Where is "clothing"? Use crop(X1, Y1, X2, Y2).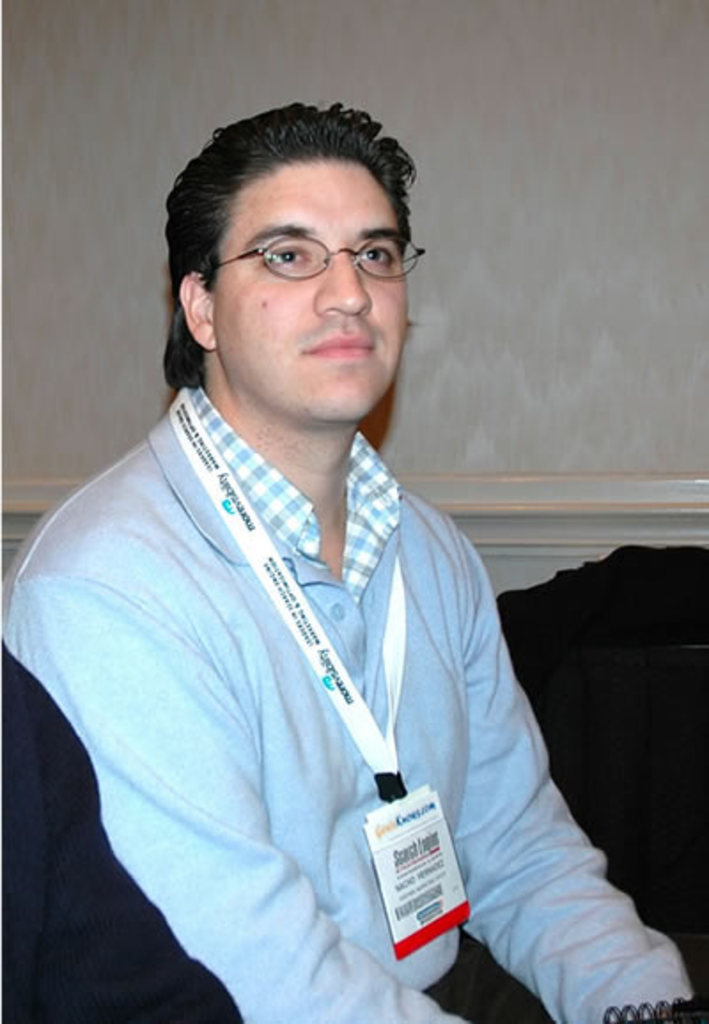
crop(14, 381, 698, 1022).
